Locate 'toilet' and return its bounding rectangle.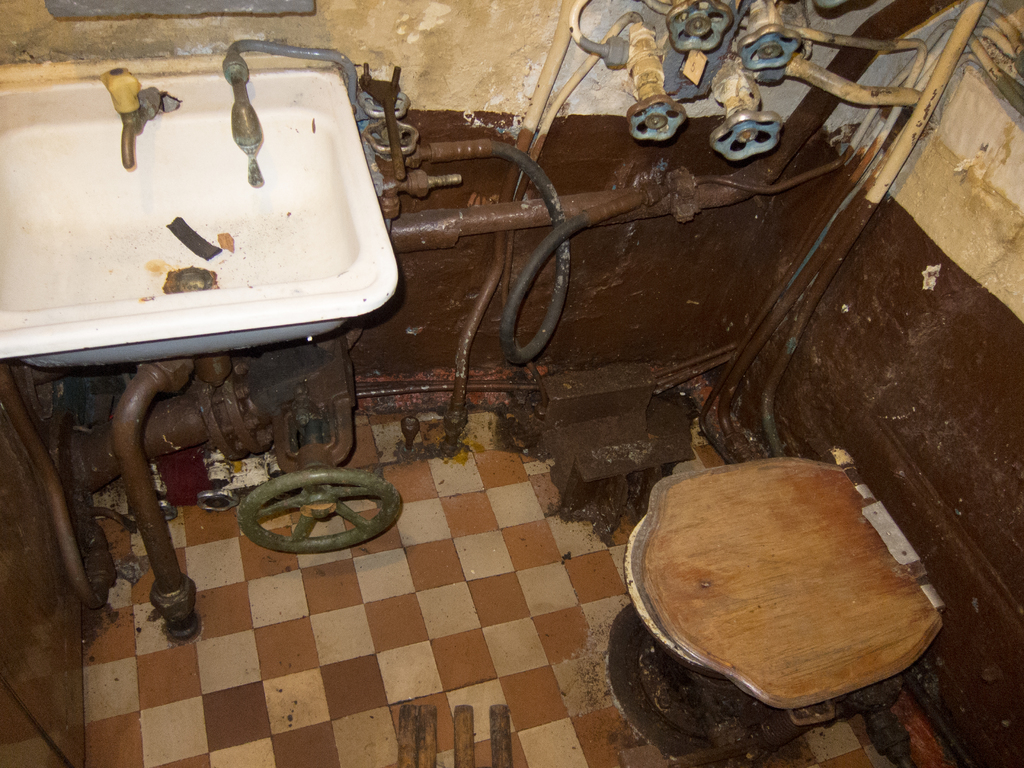
(x1=622, y1=455, x2=949, y2=739).
